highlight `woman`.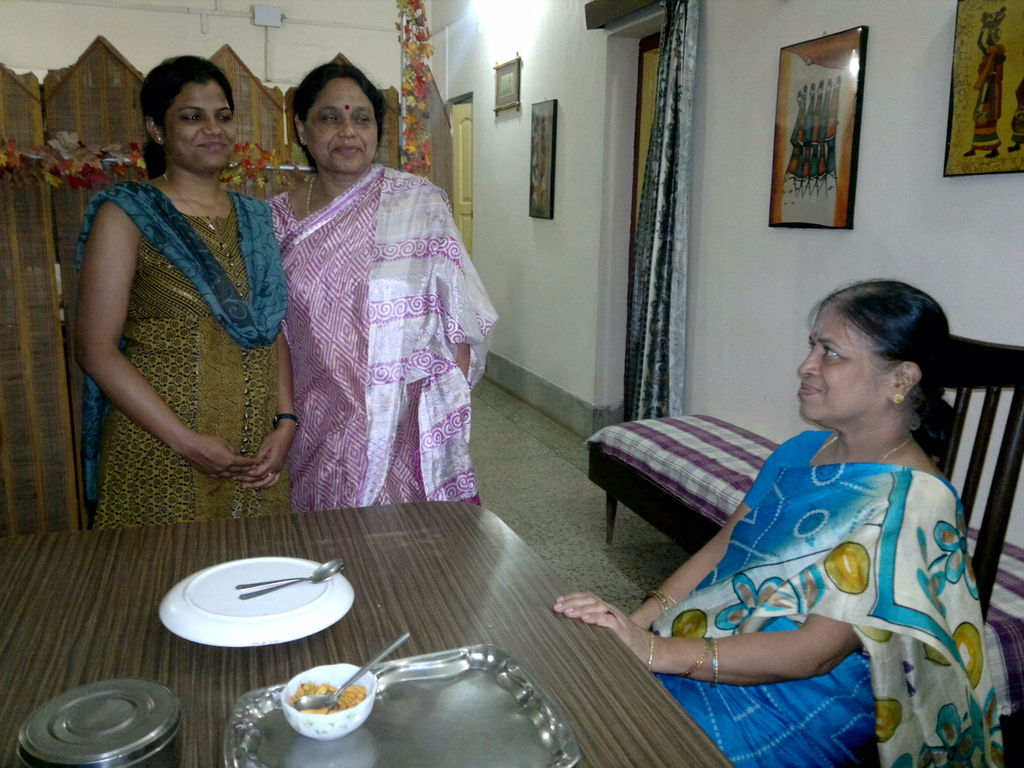
Highlighted region: <box>255,67,479,550</box>.
